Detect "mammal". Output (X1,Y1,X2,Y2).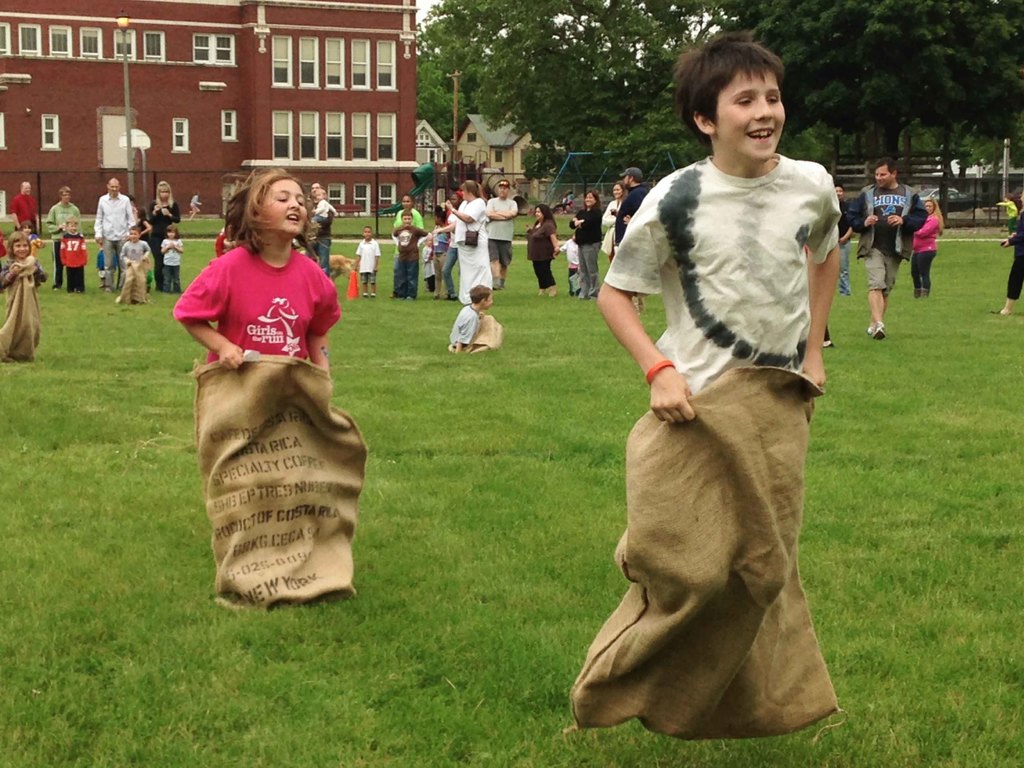
(161,226,181,292).
